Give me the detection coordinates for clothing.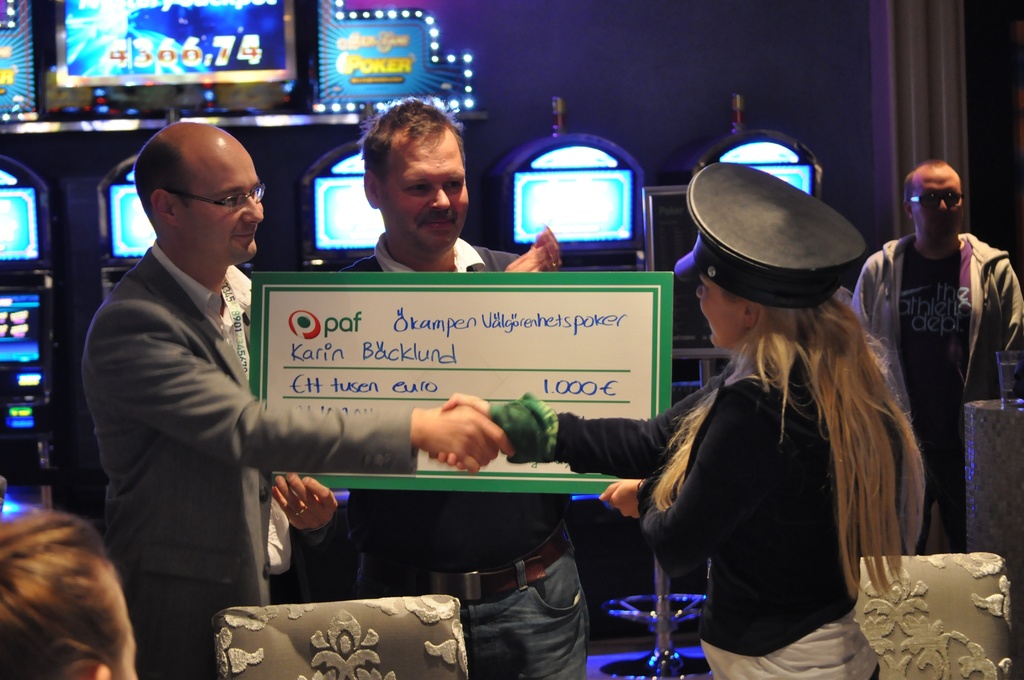
[847,225,1023,555].
